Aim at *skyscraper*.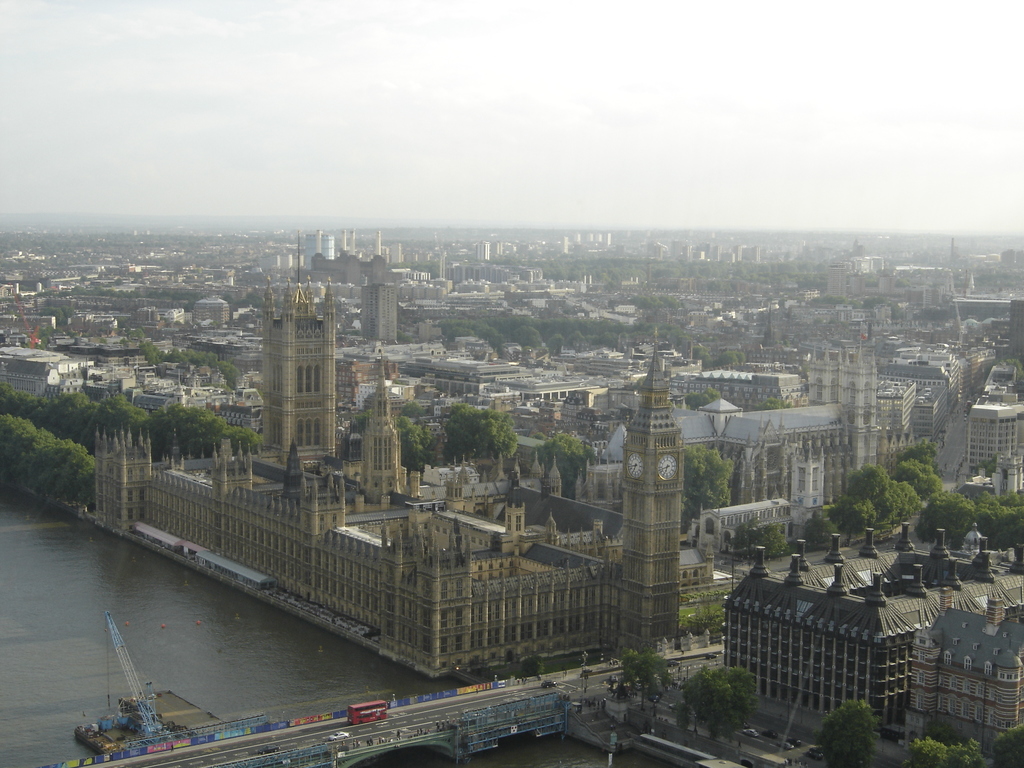
Aimed at locate(358, 278, 397, 346).
